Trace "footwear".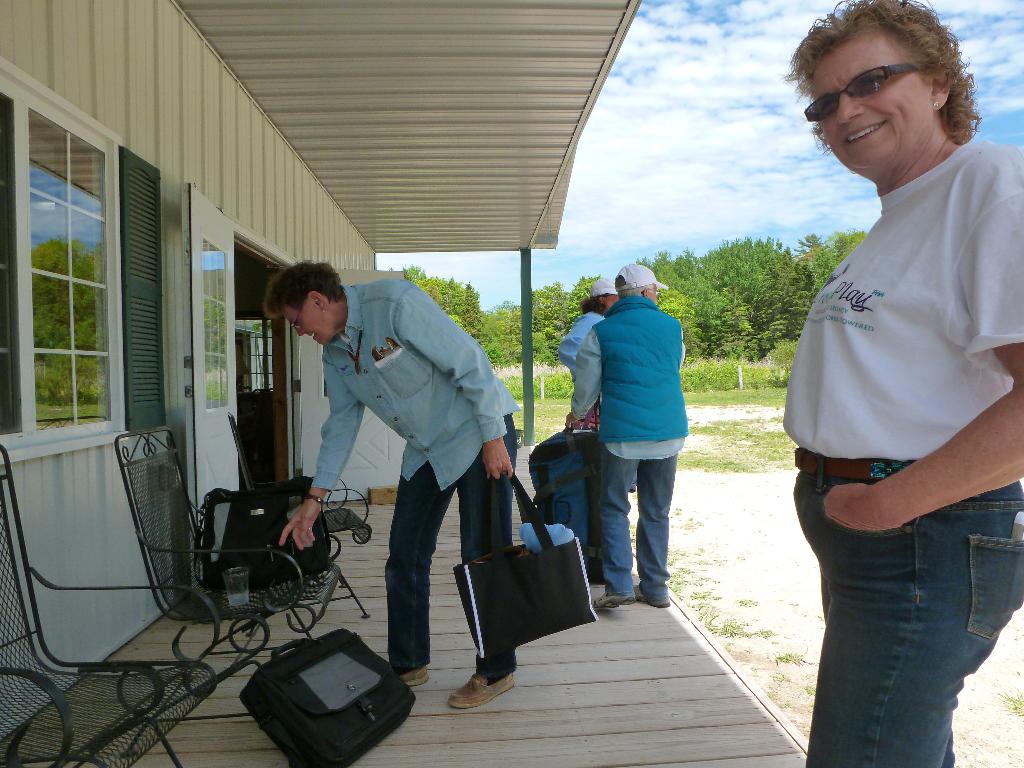
Traced to {"x1": 399, "y1": 664, "x2": 429, "y2": 688}.
